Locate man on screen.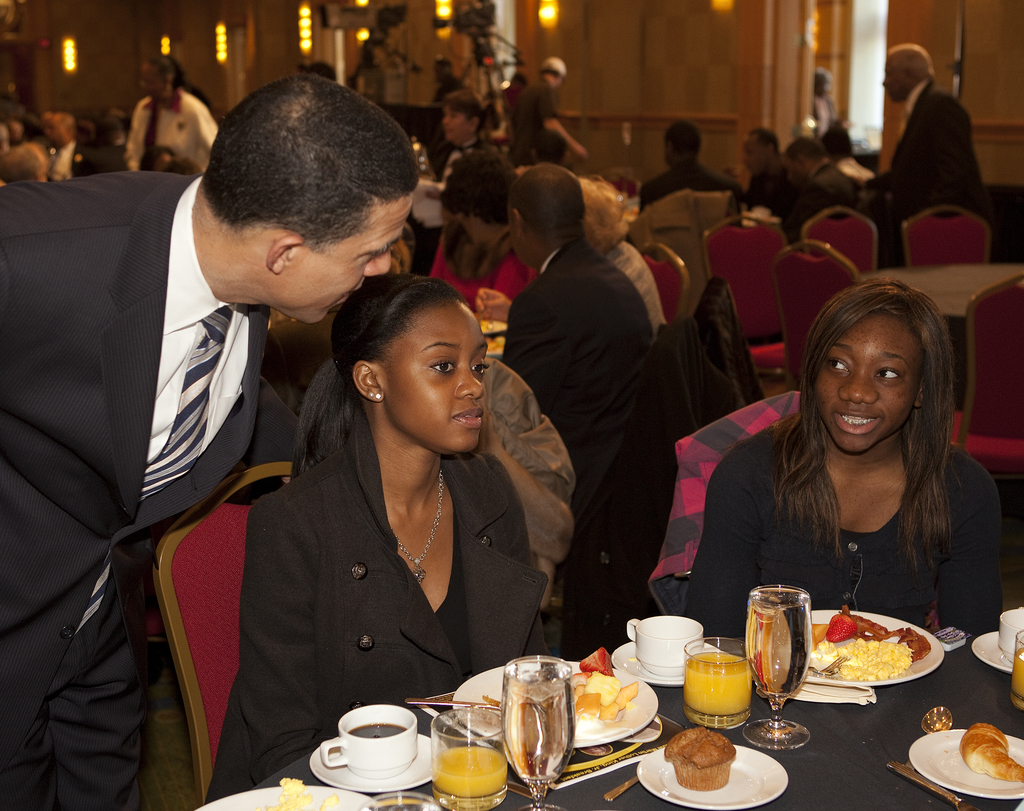
On screen at <box>47,111,102,183</box>.
